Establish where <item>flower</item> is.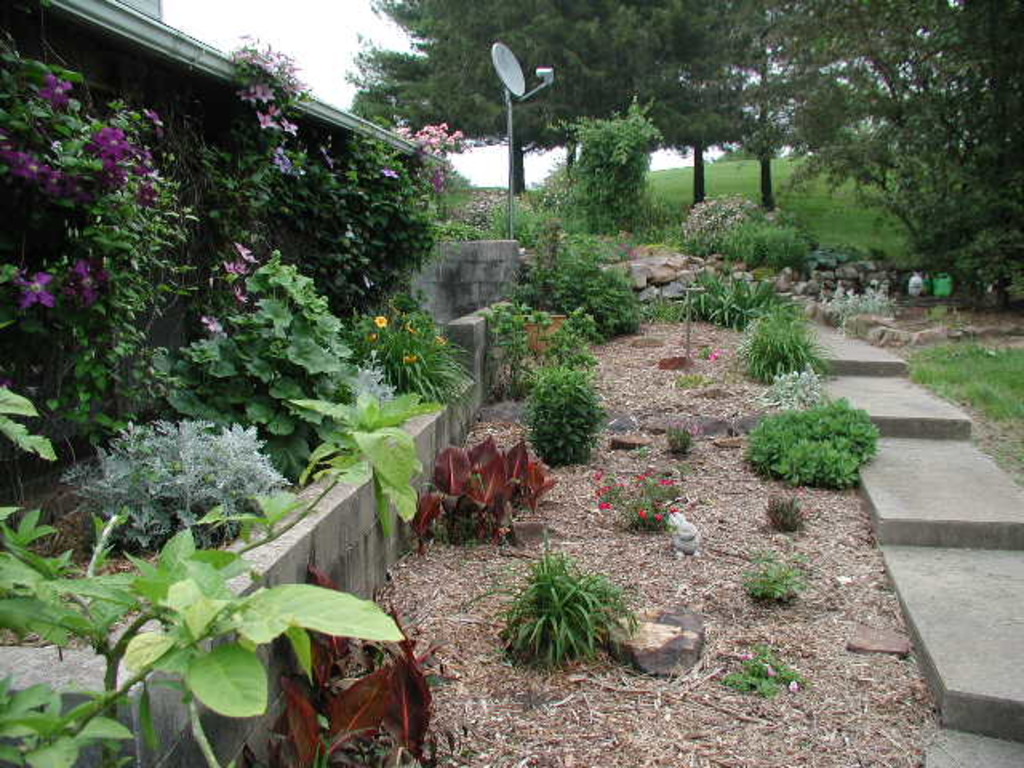
Established at box=[238, 74, 270, 98].
